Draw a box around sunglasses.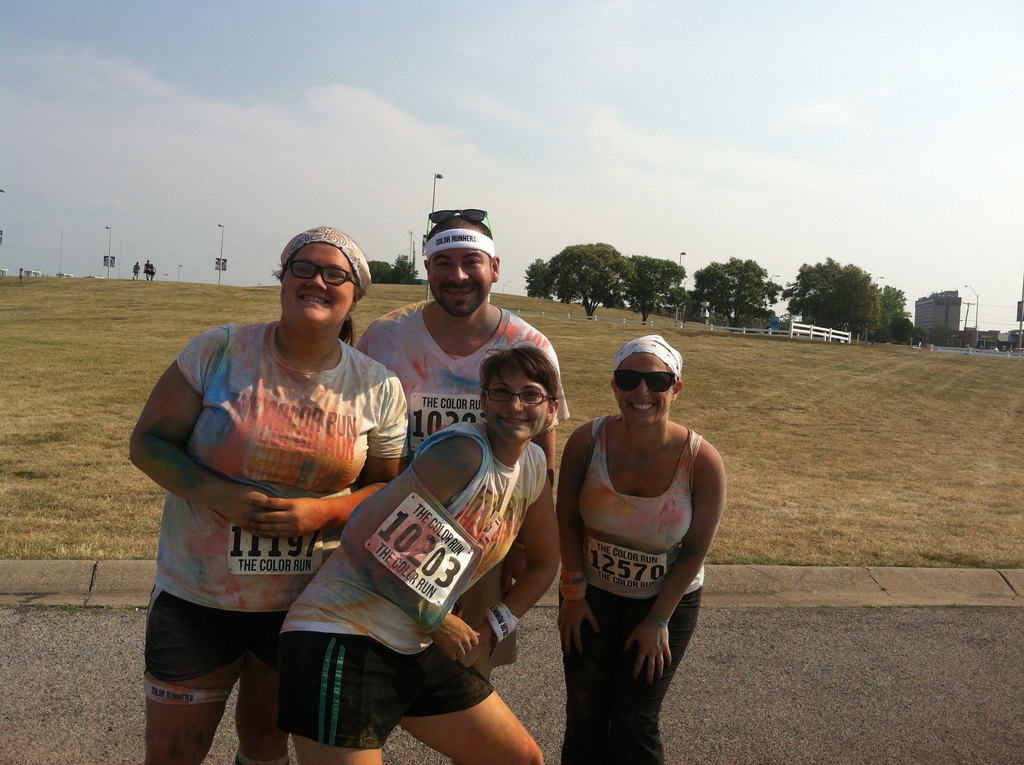
(611,368,676,396).
